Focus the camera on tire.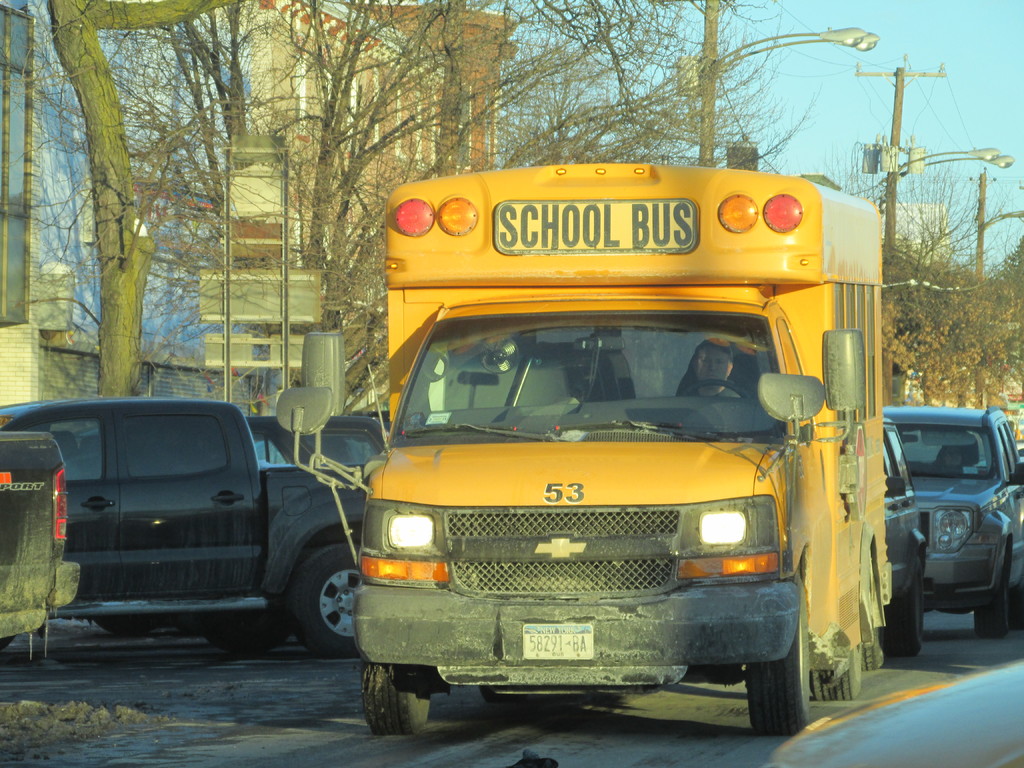
Focus region: x1=741 y1=582 x2=808 y2=745.
